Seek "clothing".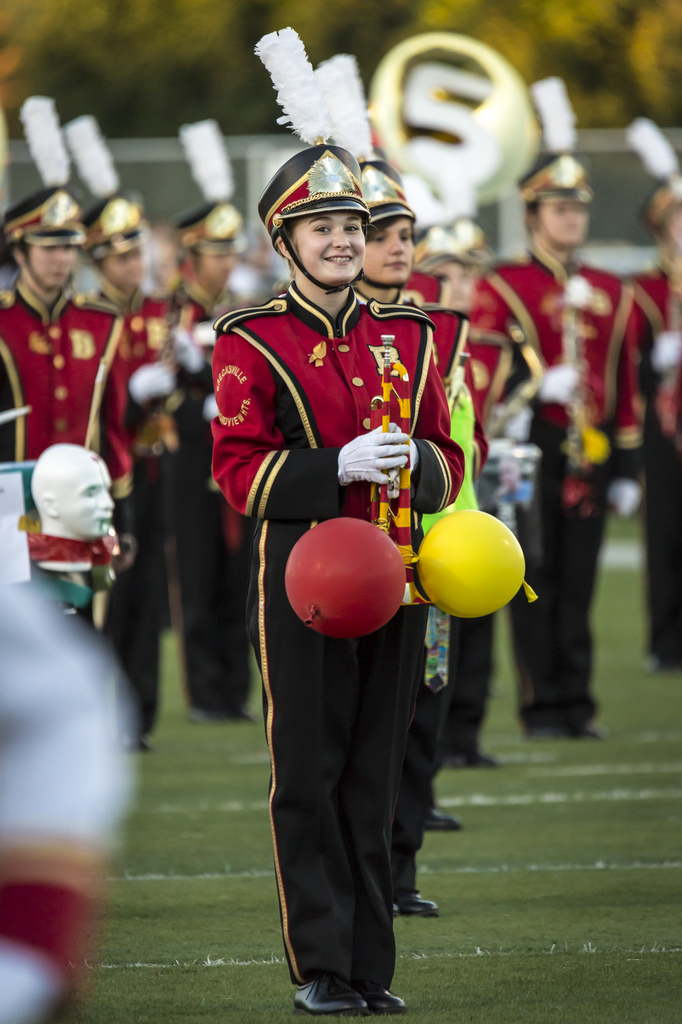
(left=511, top=456, right=630, bottom=736).
